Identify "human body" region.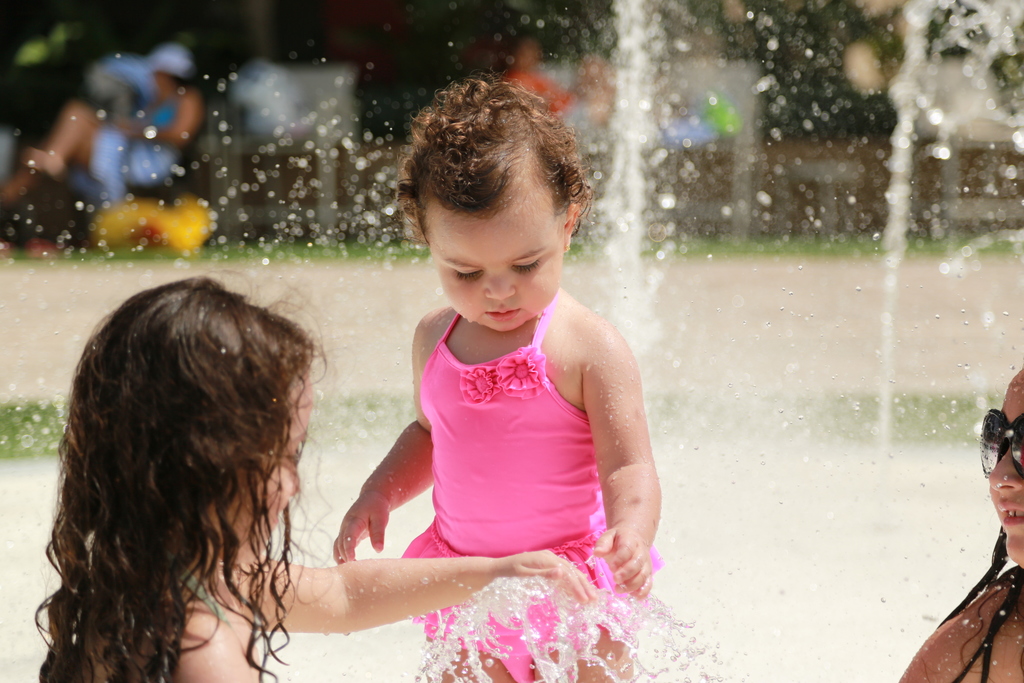
Region: box(36, 274, 588, 682).
